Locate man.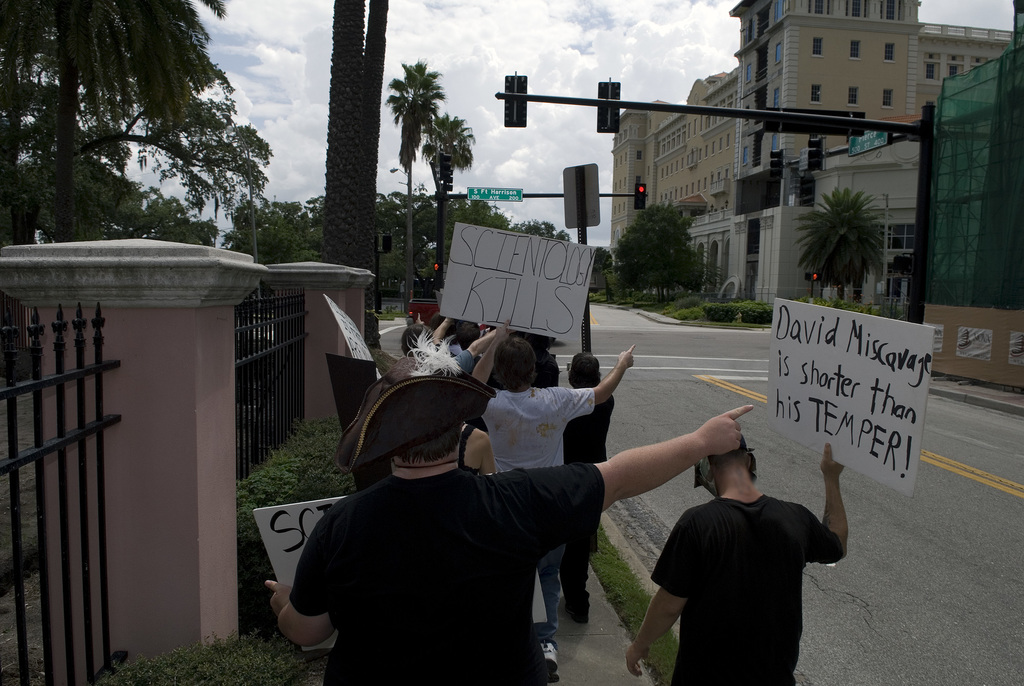
Bounding box: box(614, 411, 862, 678).
